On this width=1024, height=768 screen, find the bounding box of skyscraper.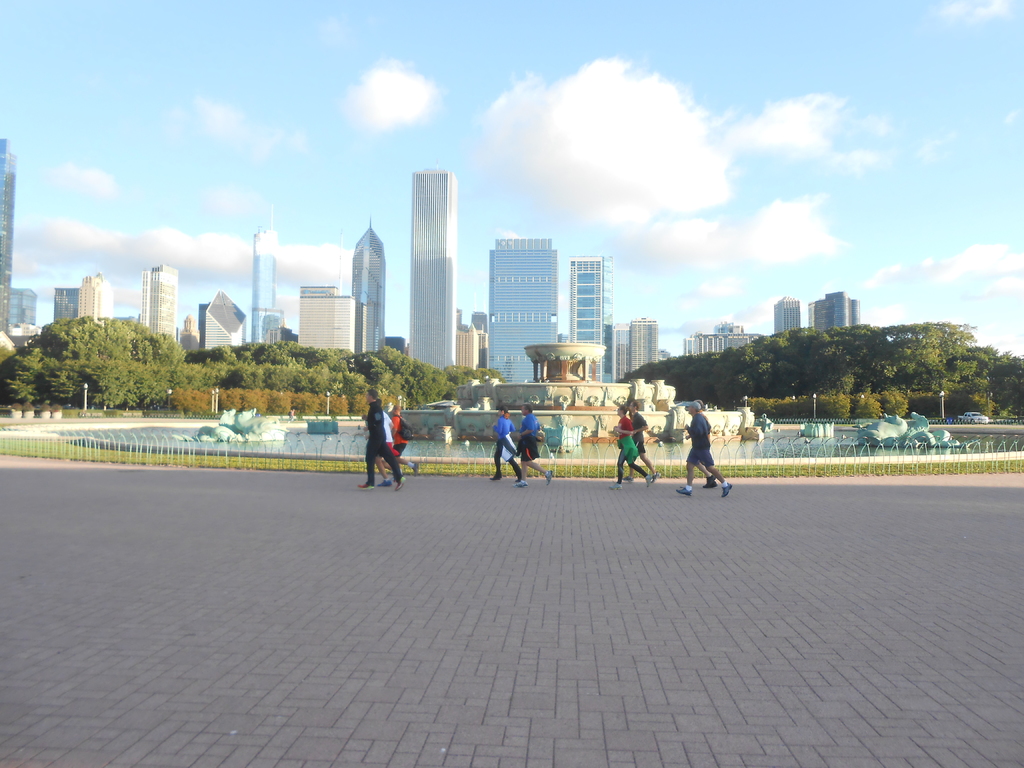
Bounding box: pyautogui.locateOnScreen(0, 131, 22, 341).
